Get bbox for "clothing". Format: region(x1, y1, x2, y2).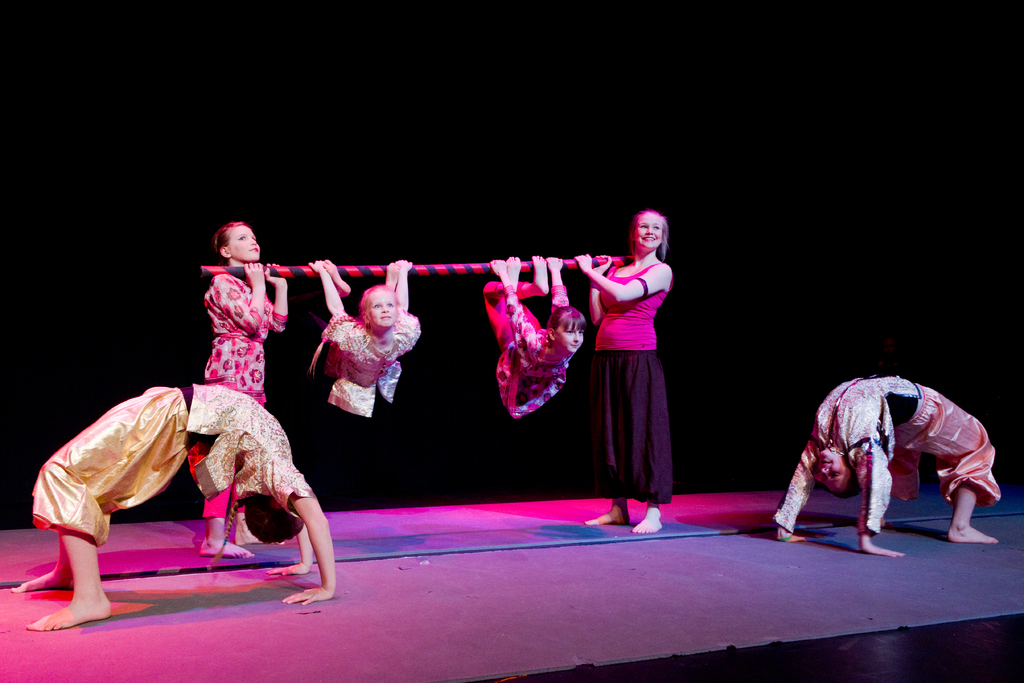
region(30, 382, 319, 546).
